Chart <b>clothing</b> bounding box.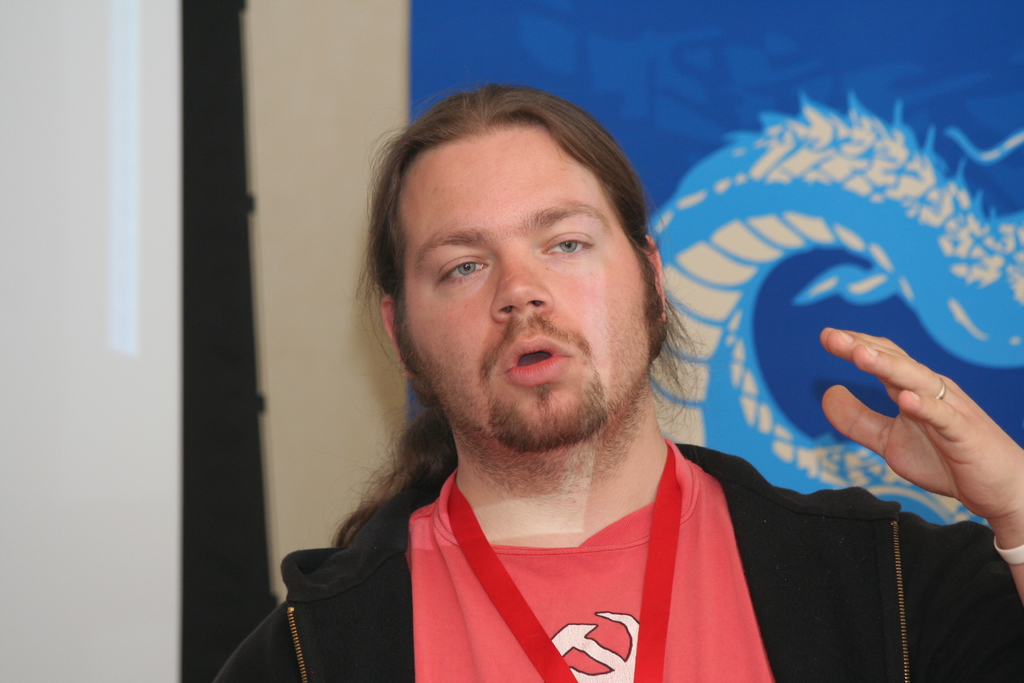
Charted: locate(200, 430, 1023, 682).
